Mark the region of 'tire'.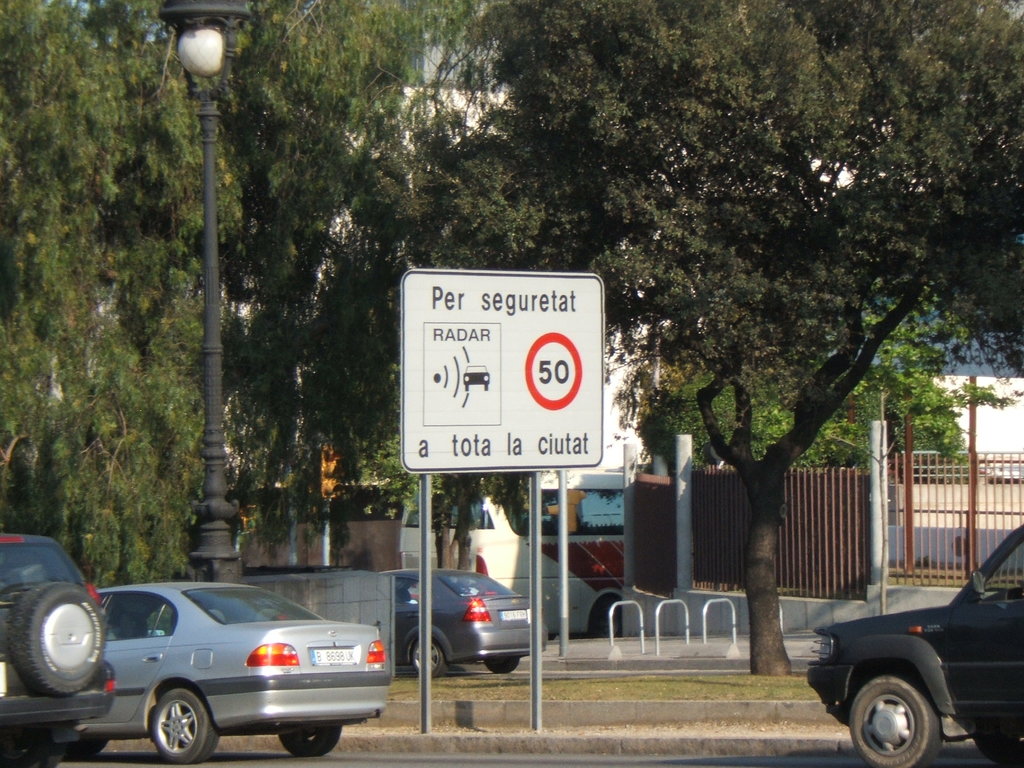
Region: (left=152, top=691, right=225, bottom=766).
